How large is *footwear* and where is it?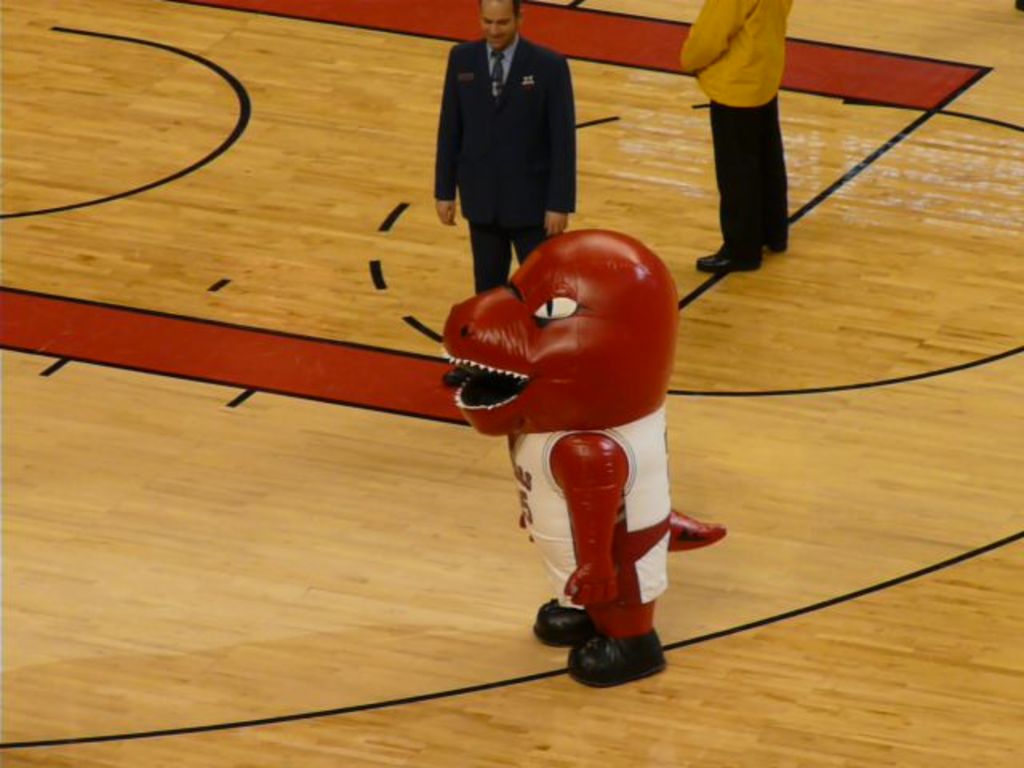
Bounding box: locate(694, 253, 763, 275).
